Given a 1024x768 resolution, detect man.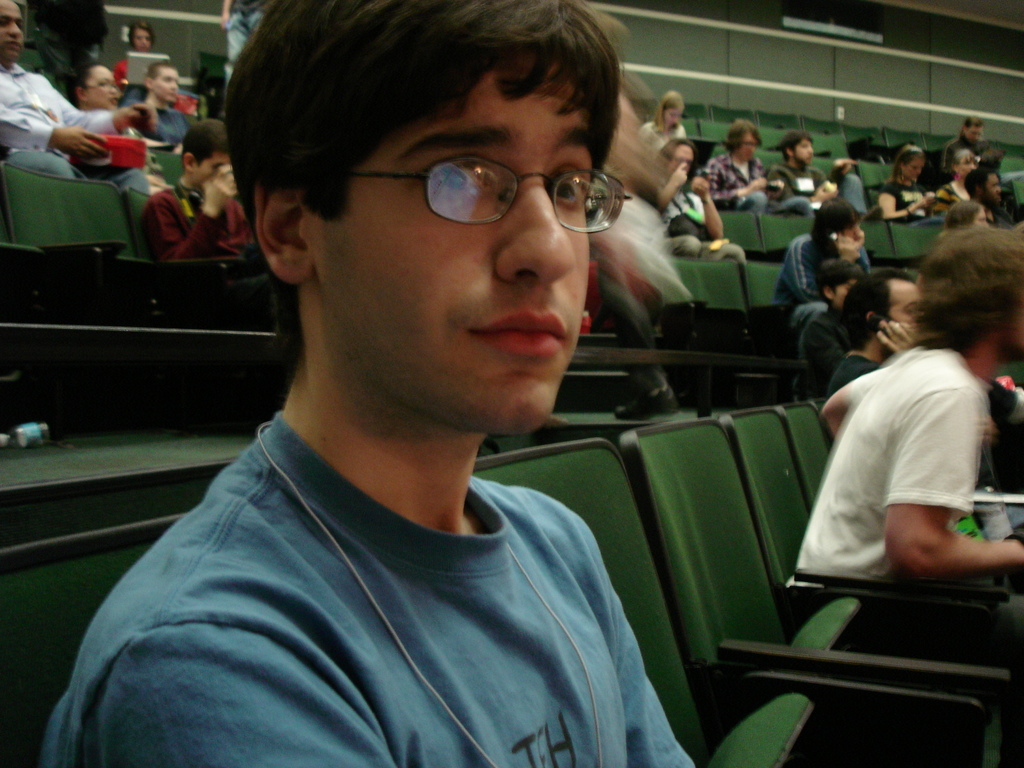
971,171,1014,232.
